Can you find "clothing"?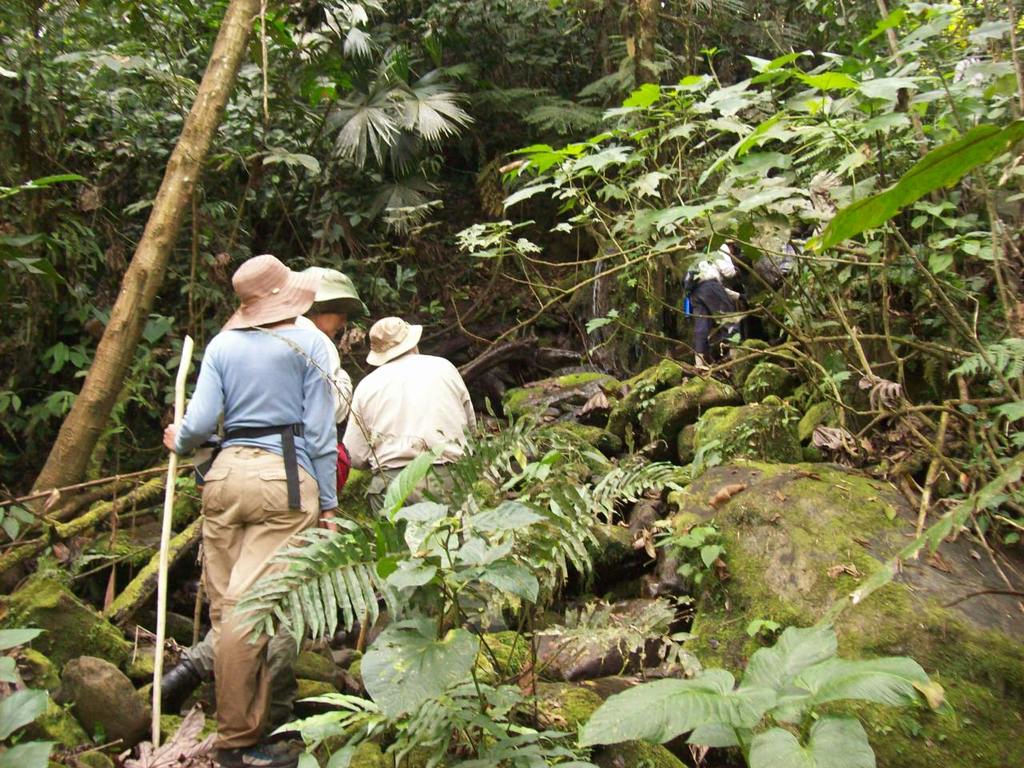
Yes, bounding box: 203, 434, 308, 726.
